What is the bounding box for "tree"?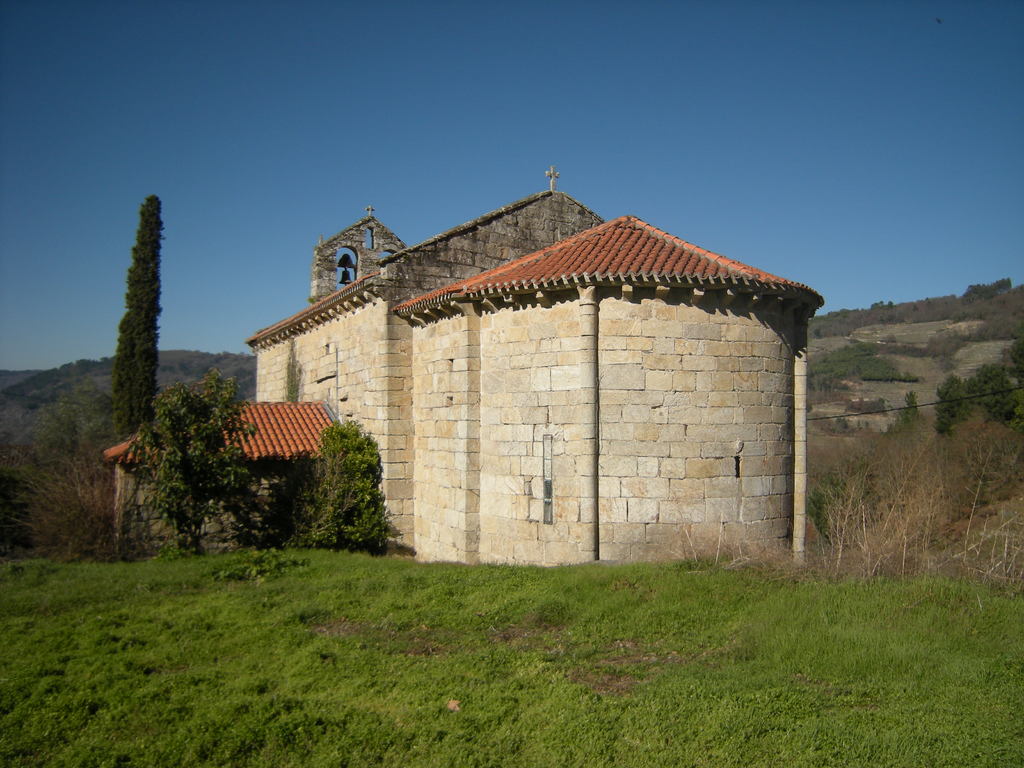
box=[0, 399, 113, 563].
